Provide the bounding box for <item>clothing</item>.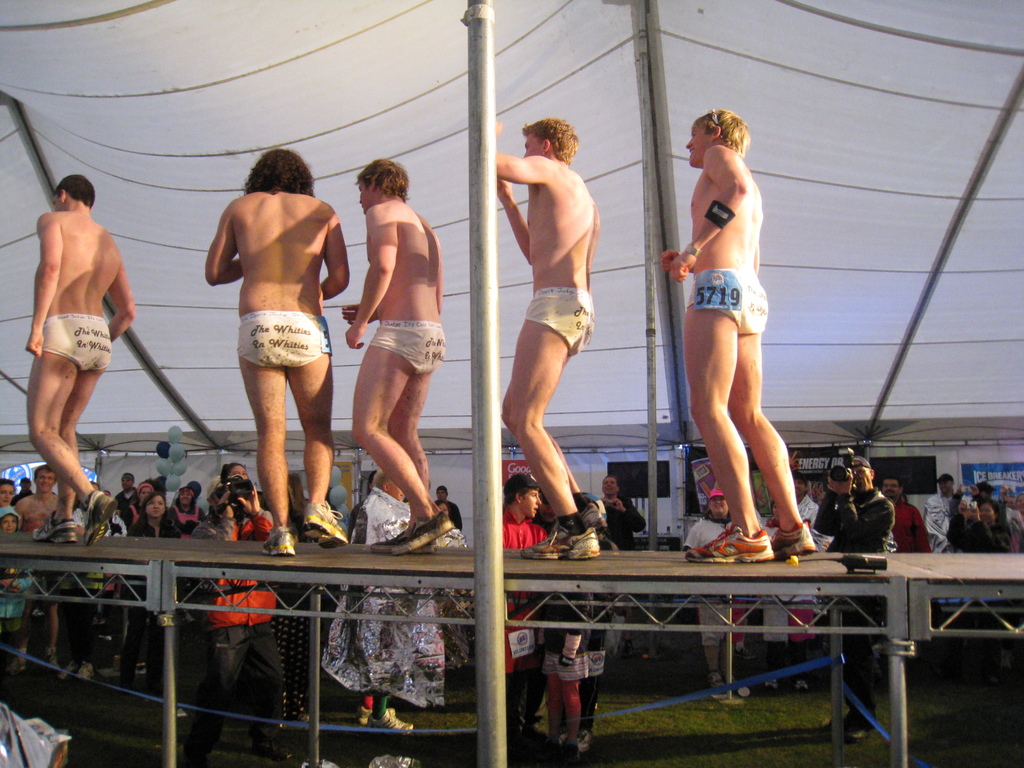
679,503,758,689.
